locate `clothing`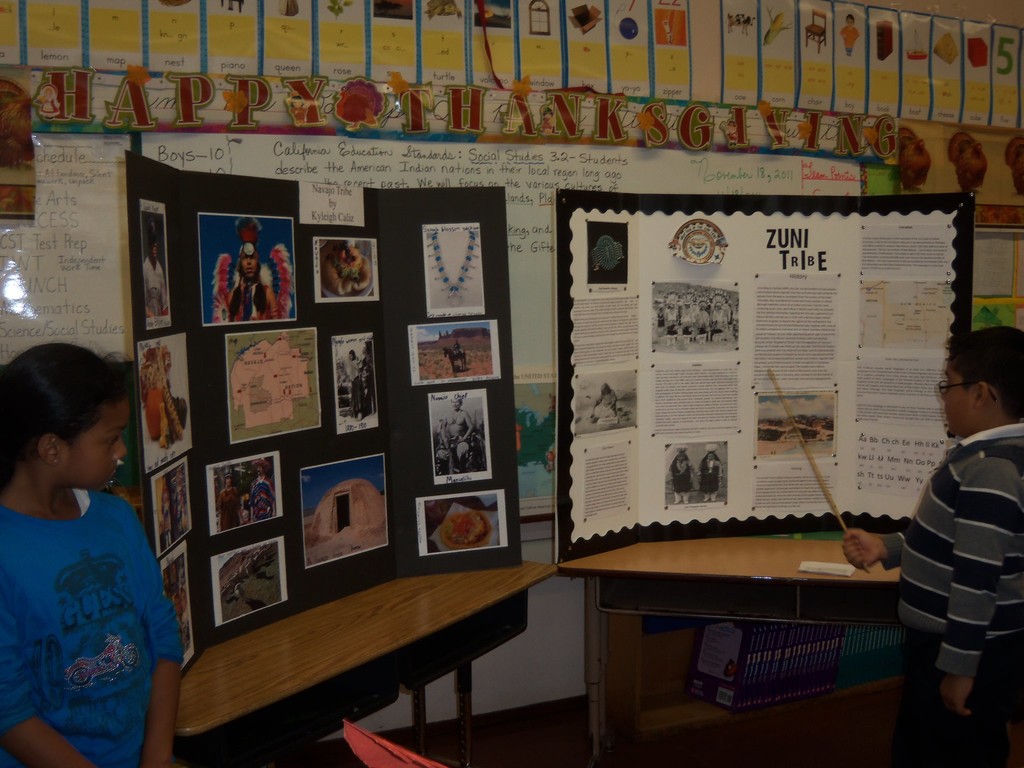
15 454 173 761
